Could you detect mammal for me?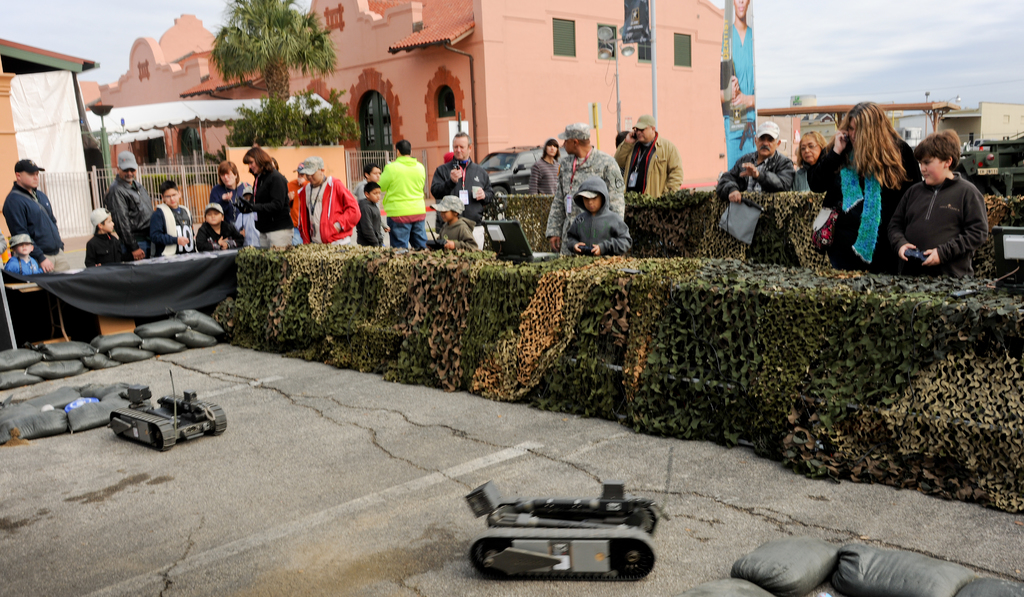
Detection result: {"left": 211, "top": 159, "right": 246, "bottom": 227}.
